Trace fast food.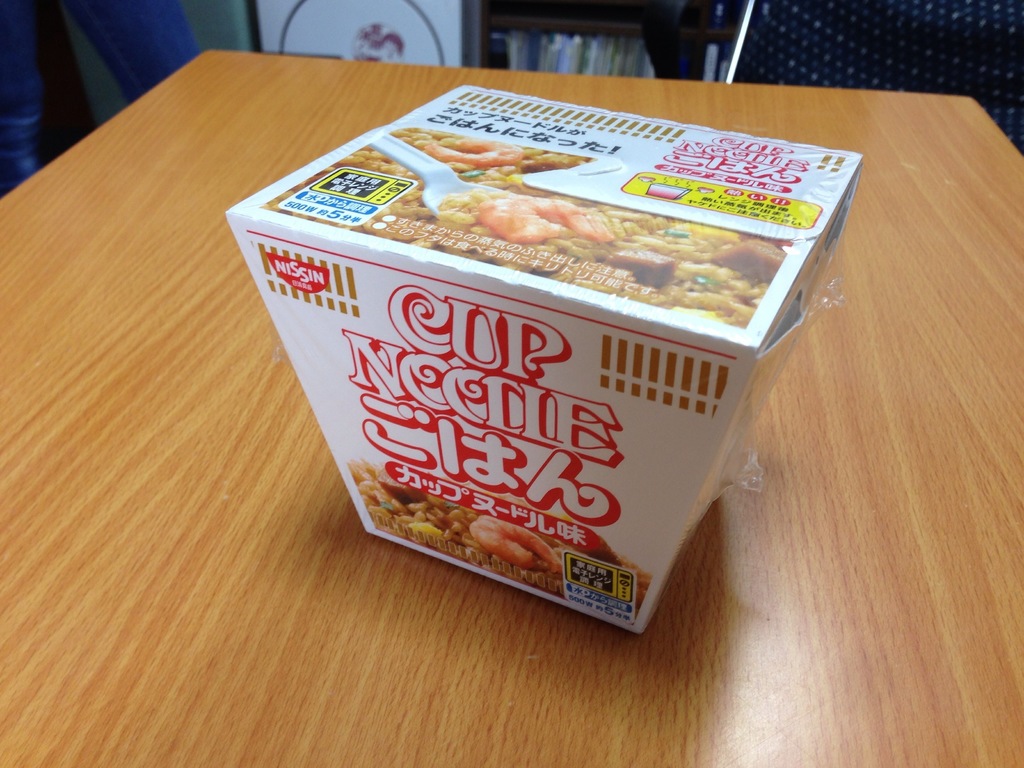
Traced to box=[259, 123, 792, 332].
